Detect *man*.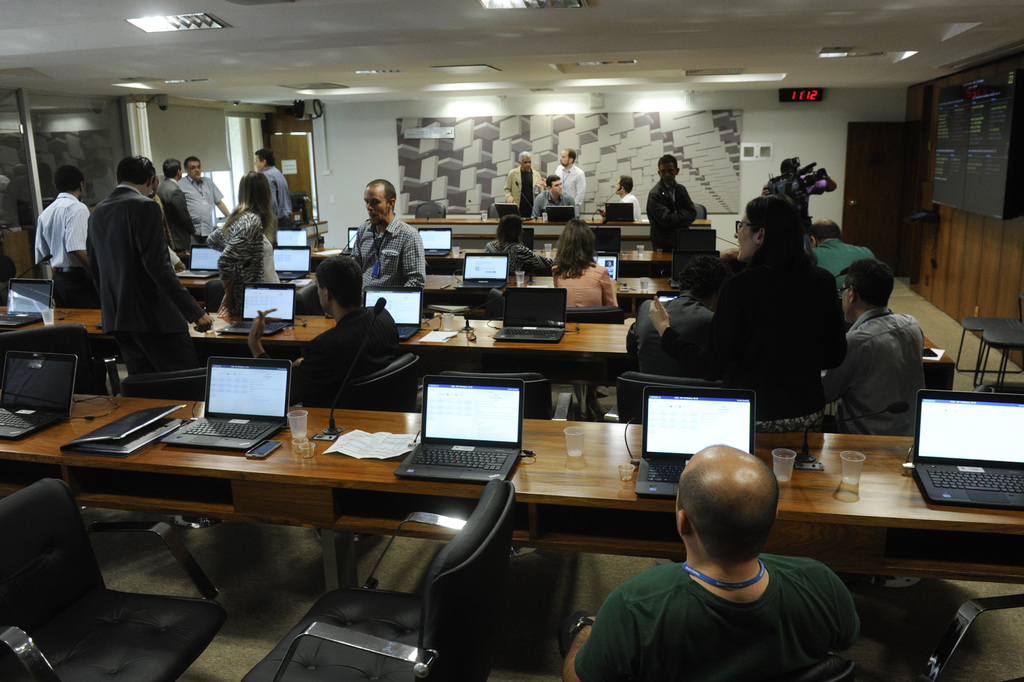
Detected at bbox(534, 175, 575, 217).
